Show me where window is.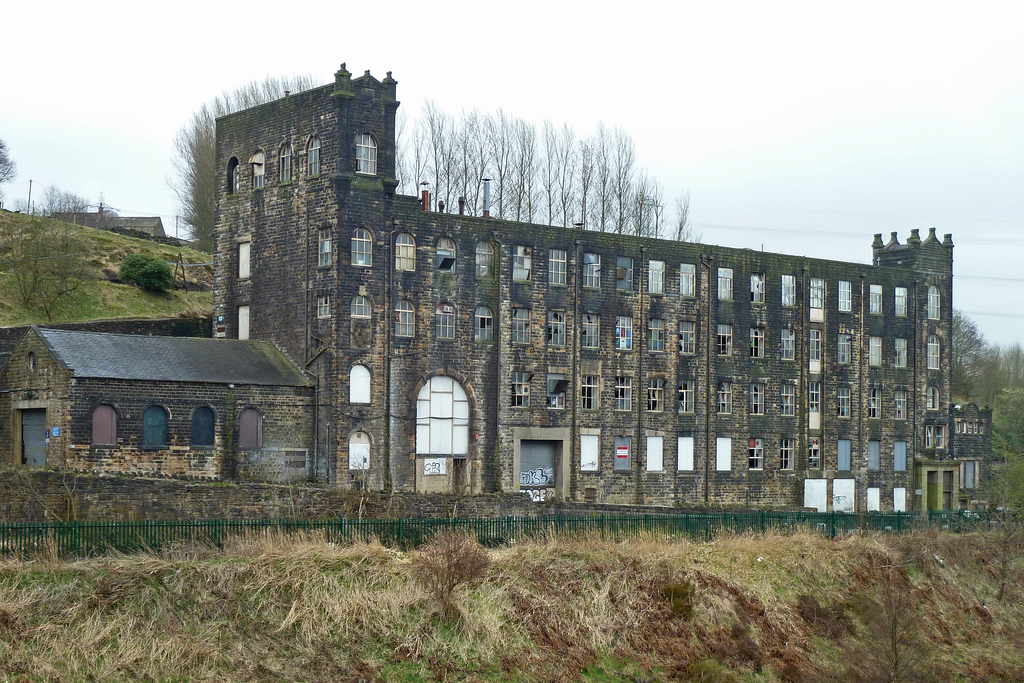
window is at 864/284/886/327.
